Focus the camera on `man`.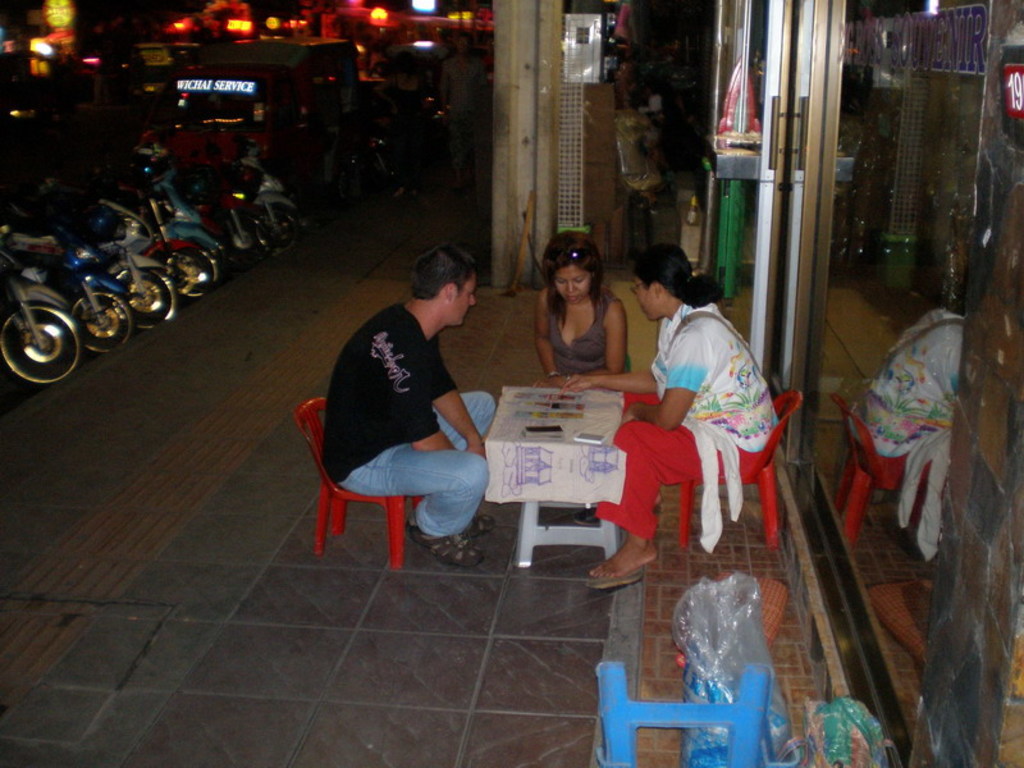
Focus region: BBox(308, 246, 521, 588).
